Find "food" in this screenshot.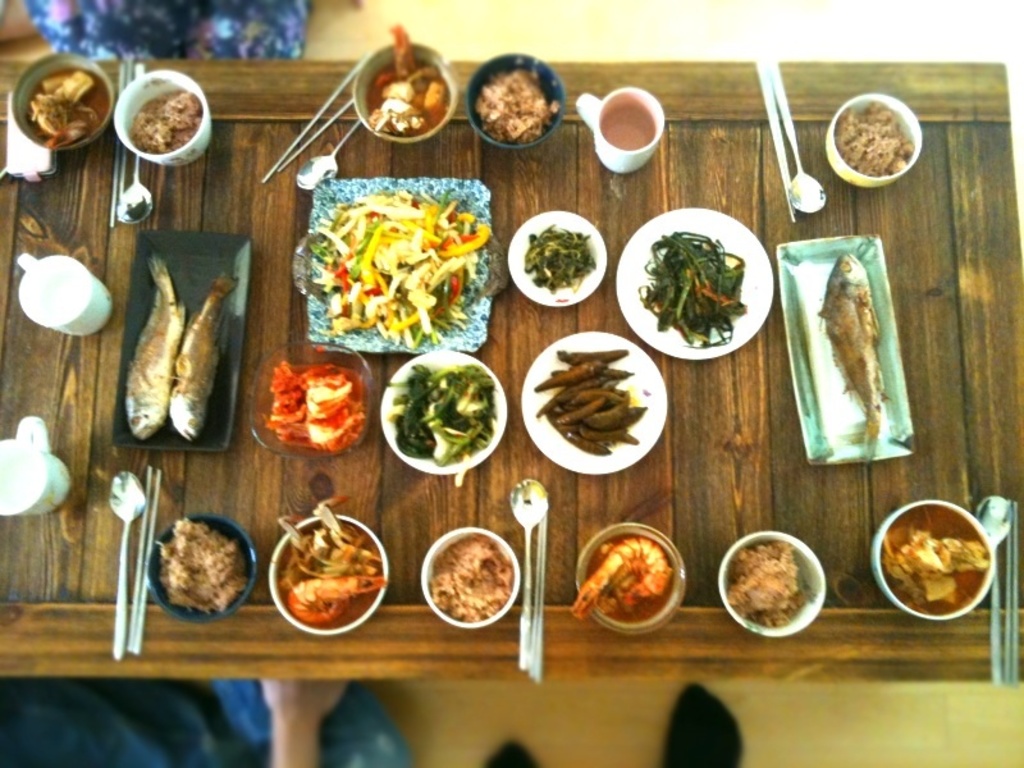
The bounding box for "food" is bbox=[572, 531, 678, 634].
